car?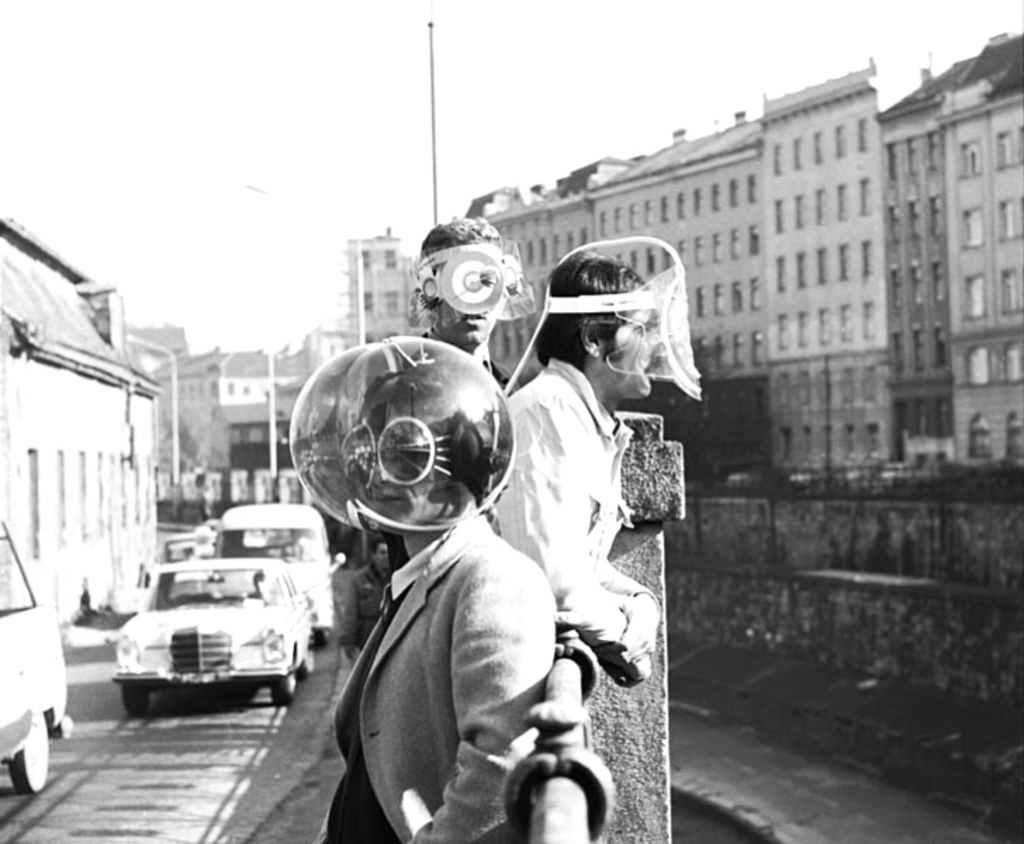
left=0, top=518, right=76, bottom=796
